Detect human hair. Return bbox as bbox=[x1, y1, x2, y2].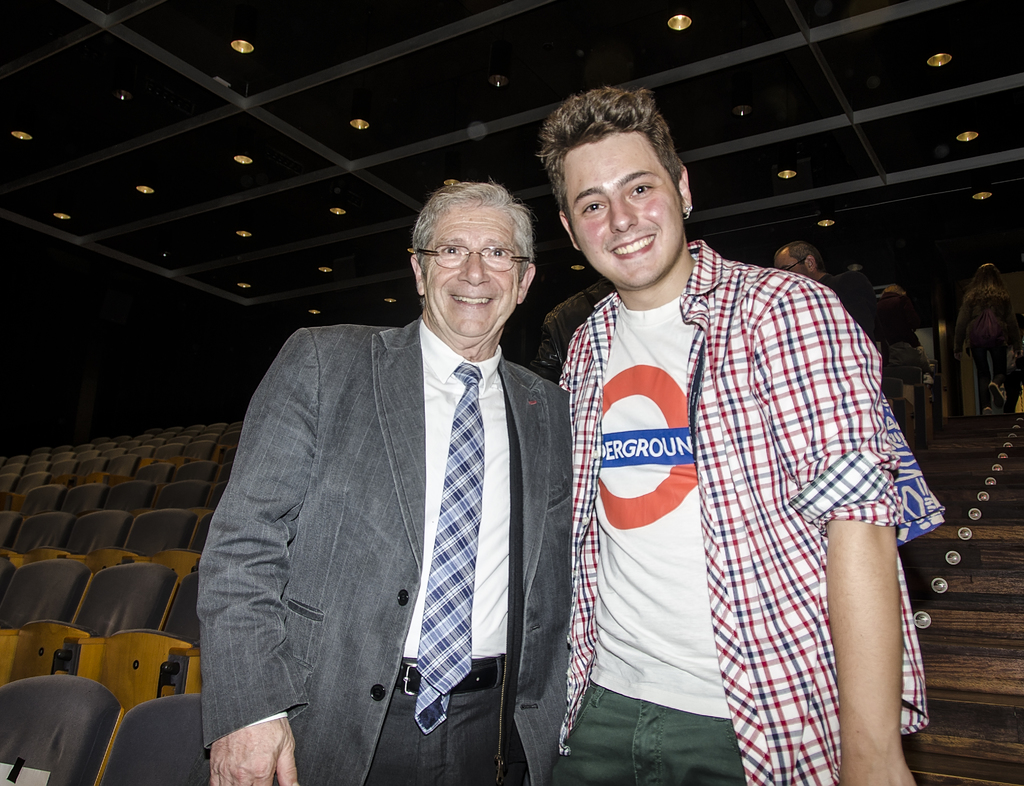
bbox=[776, 241, 829, 274].
